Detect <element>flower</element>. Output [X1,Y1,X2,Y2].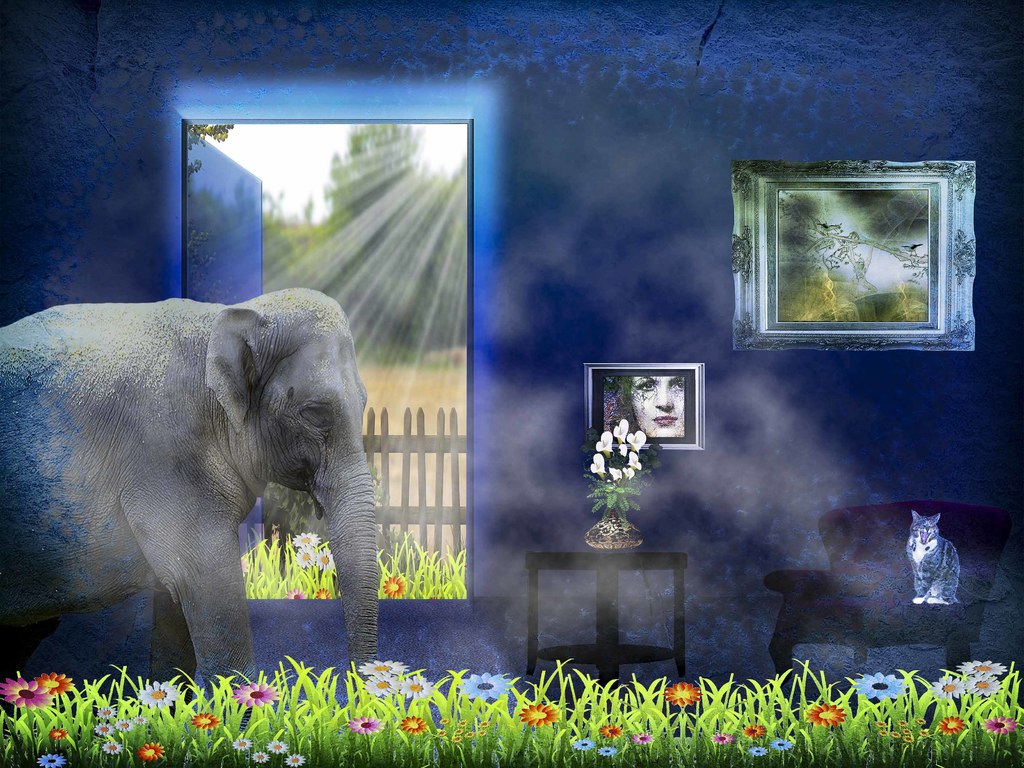
[235,682,280,707].
